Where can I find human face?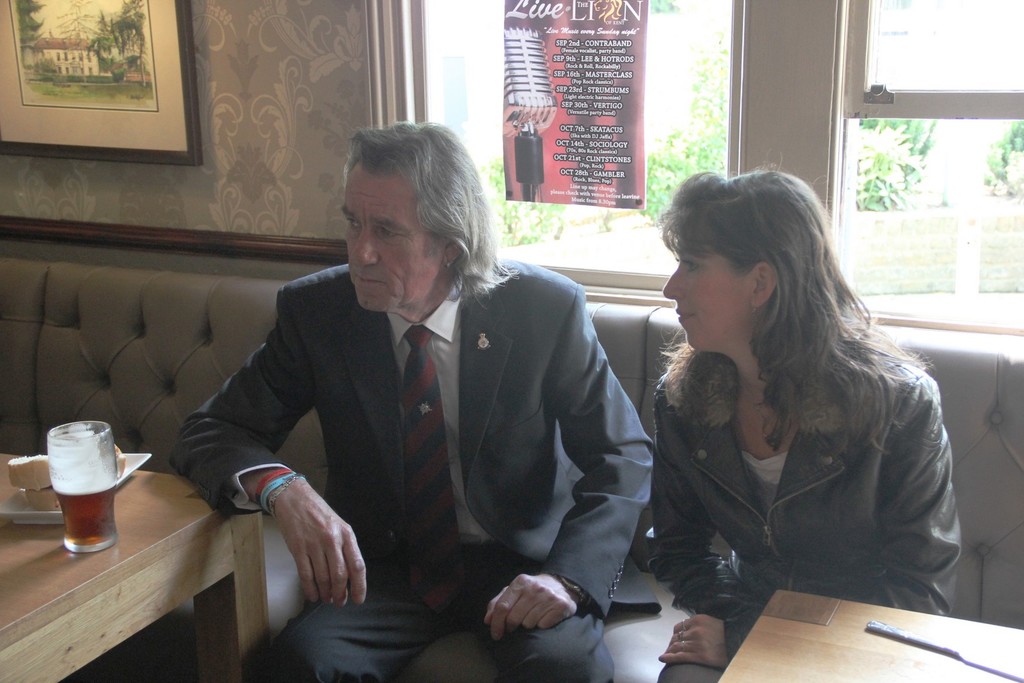
You can find it at (664,236,745,350).
